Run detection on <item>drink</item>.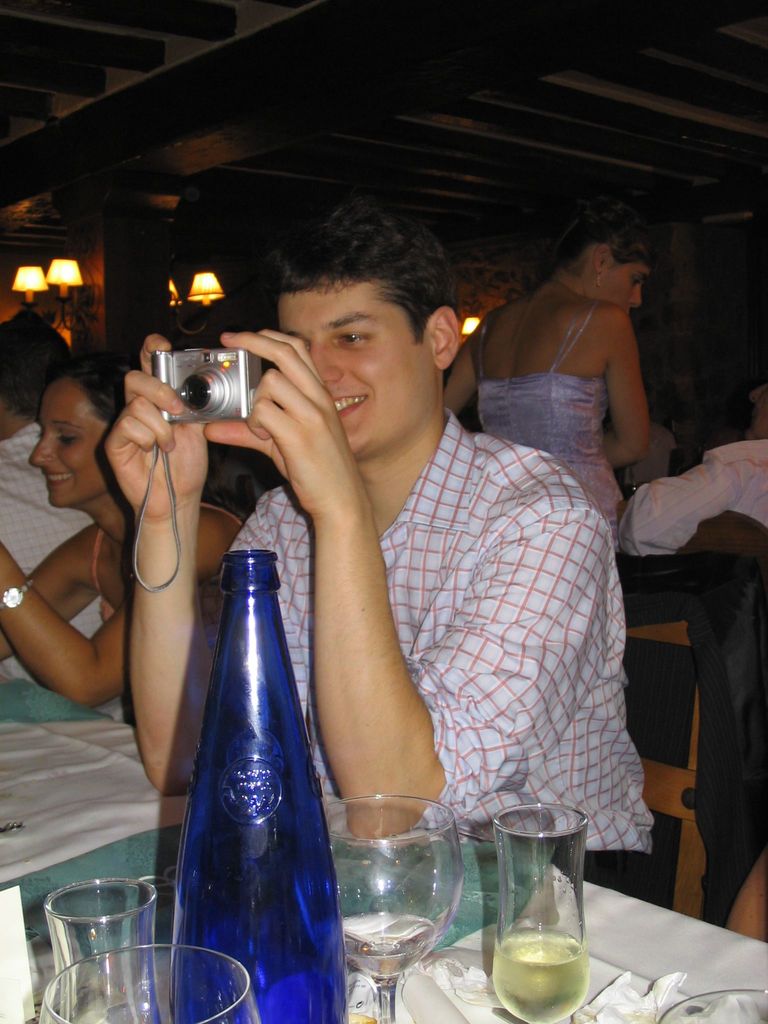
Result: box(344, 911, 438, 980).
